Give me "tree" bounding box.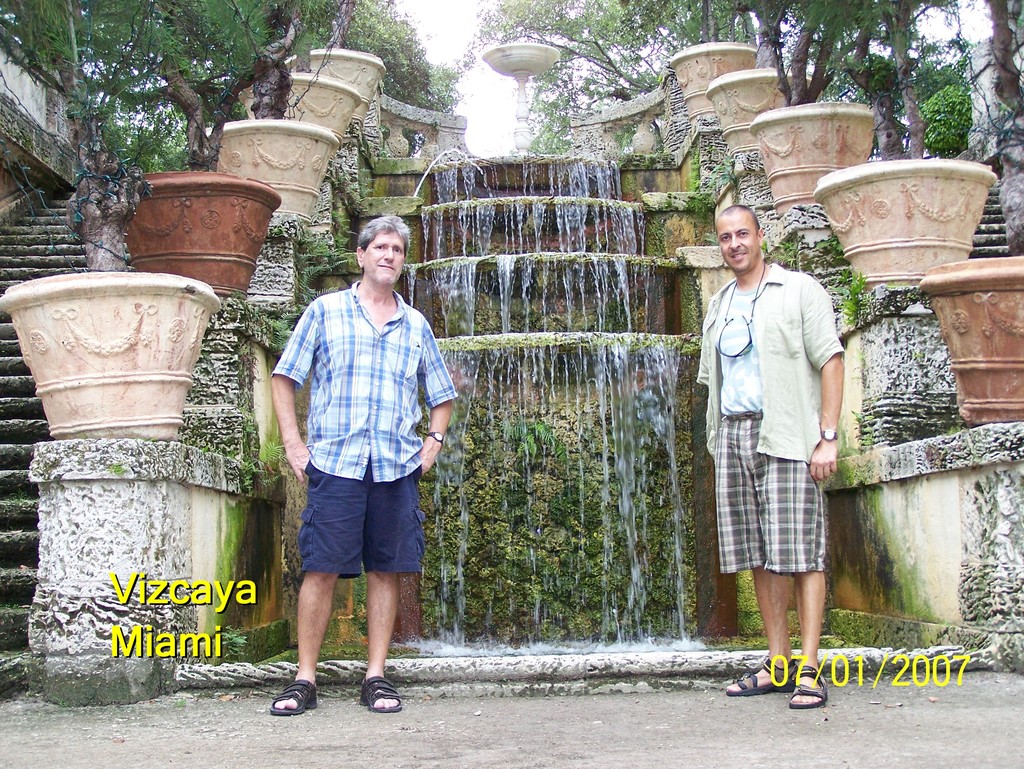
<box>982,0,1023,255</box>.
